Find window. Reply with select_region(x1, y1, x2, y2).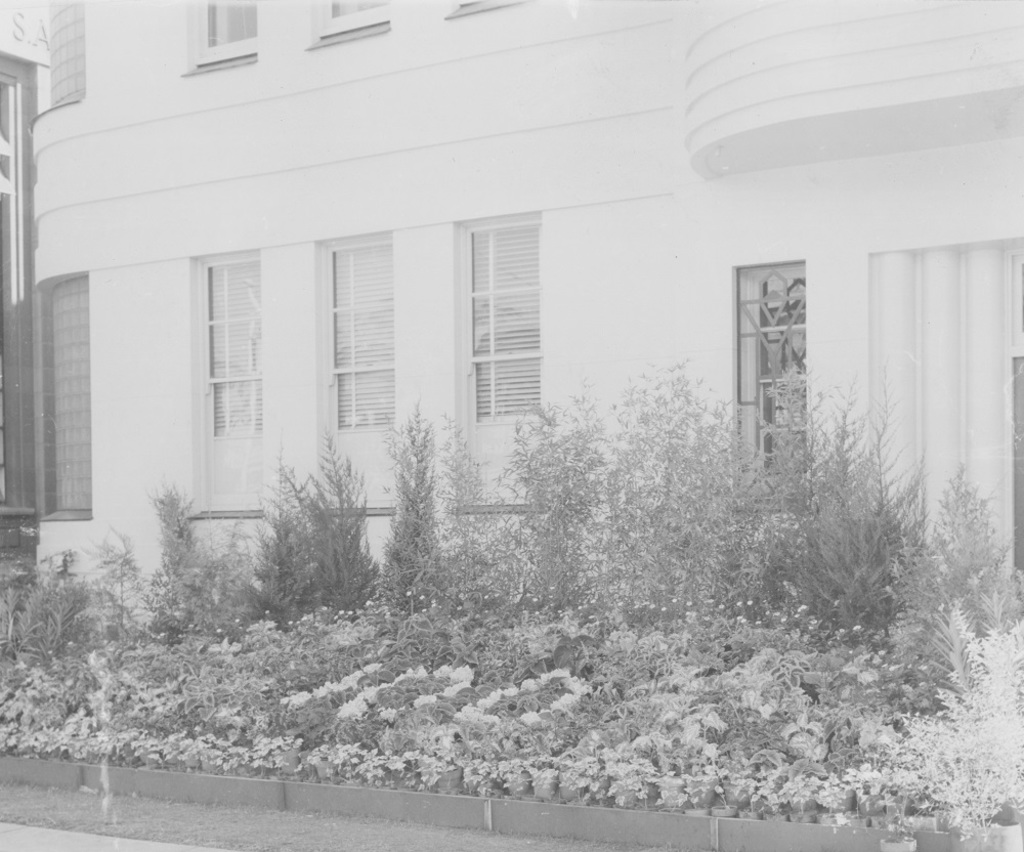
select_region(733, 256, 827, 503).
